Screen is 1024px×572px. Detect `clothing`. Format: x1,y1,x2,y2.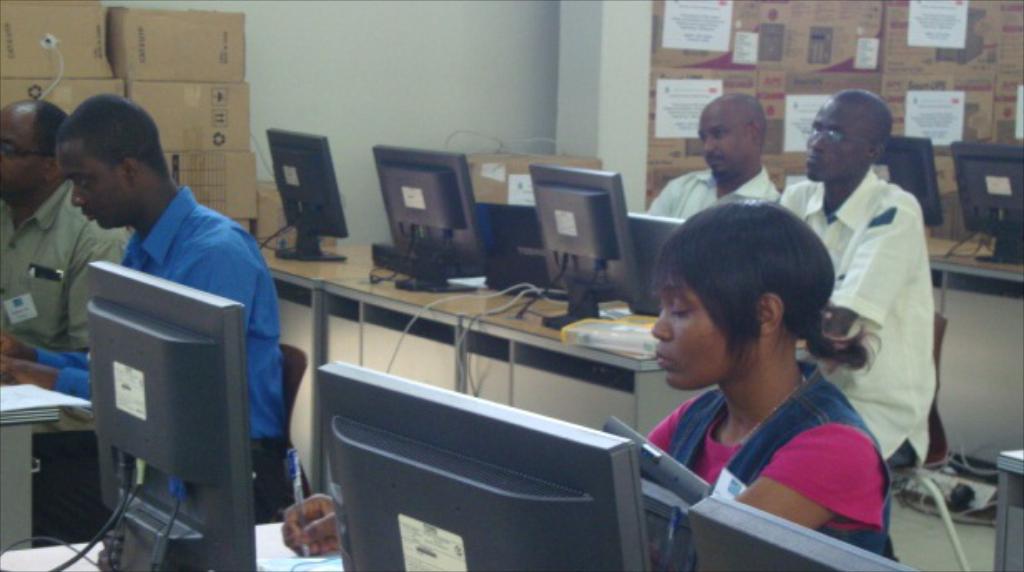
28,186,296,520.
